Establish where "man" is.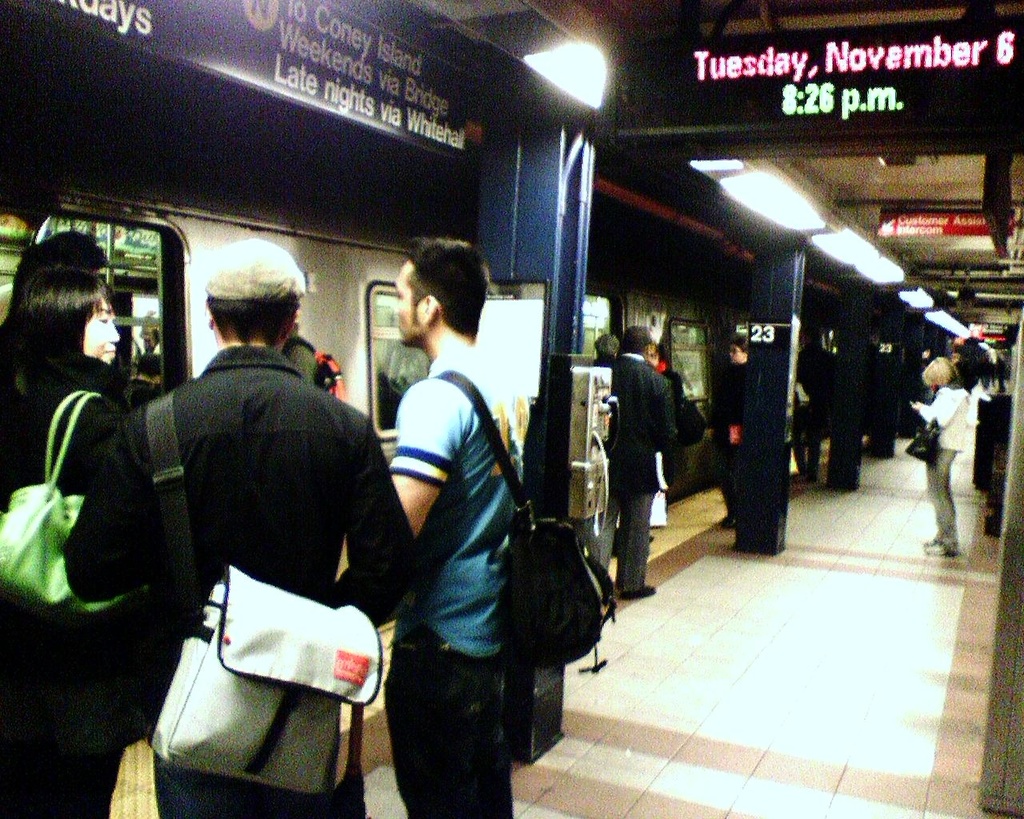
Established at (x1=592, y1=327, x2=696, y2=600).
